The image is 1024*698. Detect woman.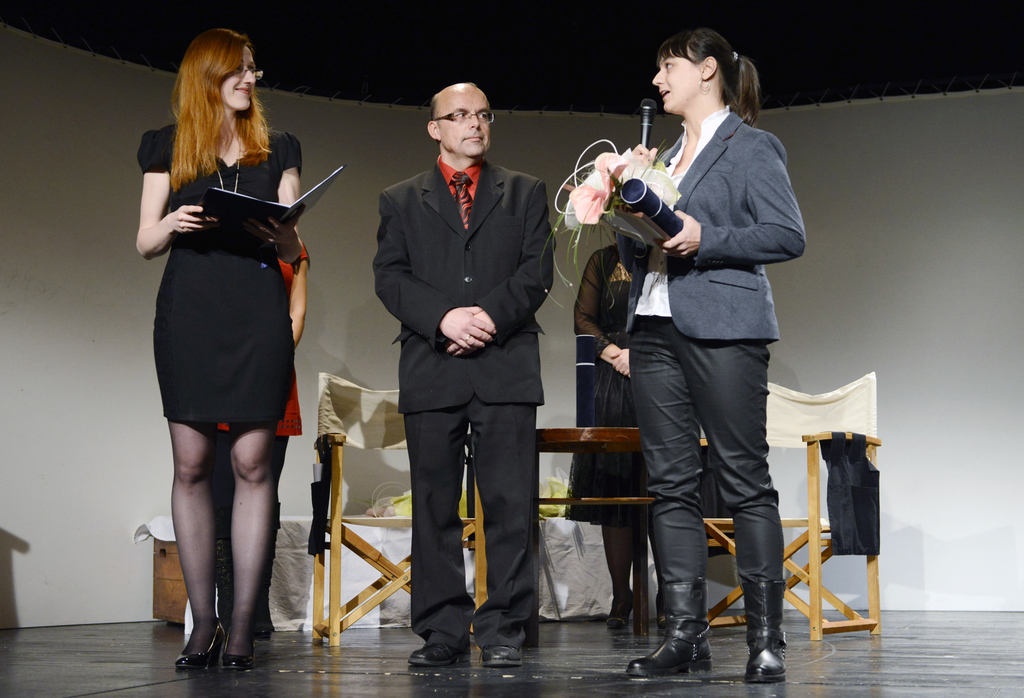
Detection: [612,28,806,682].
